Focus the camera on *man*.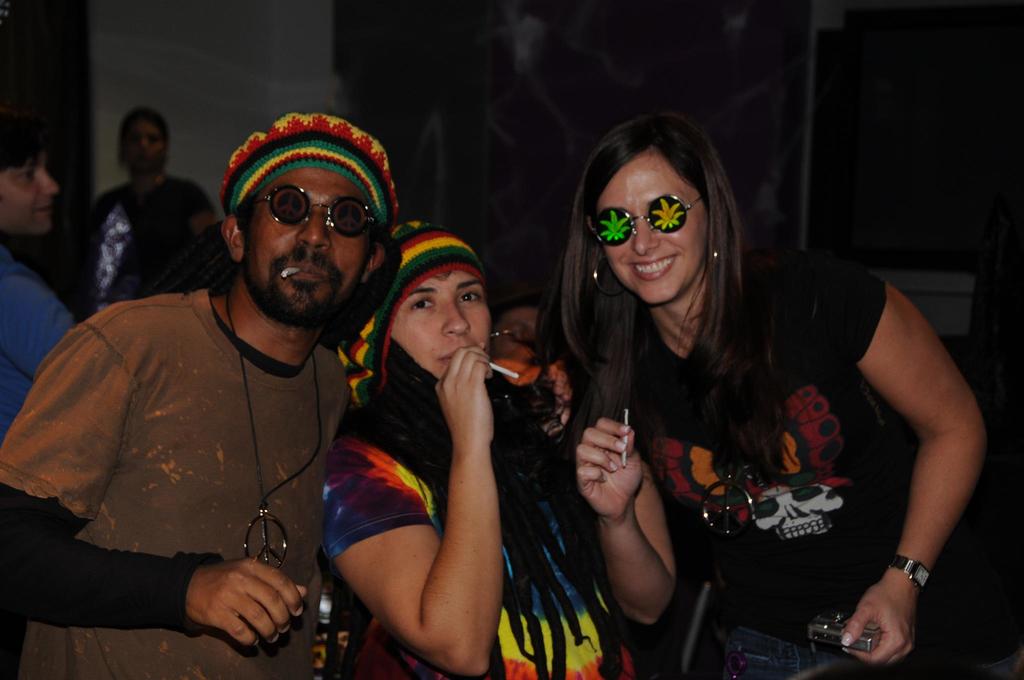
Focus region: [left=59, top=111, right=216, bottom=323].
